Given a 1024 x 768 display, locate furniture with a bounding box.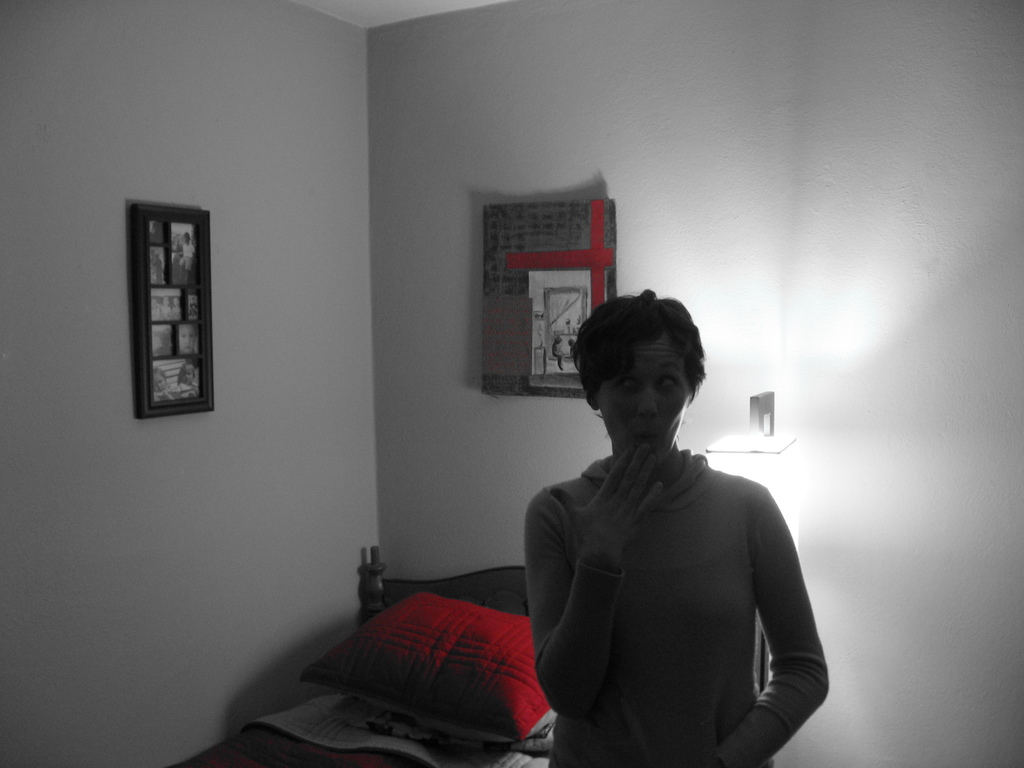
Located: BBox(172, 544, 768, 767).
